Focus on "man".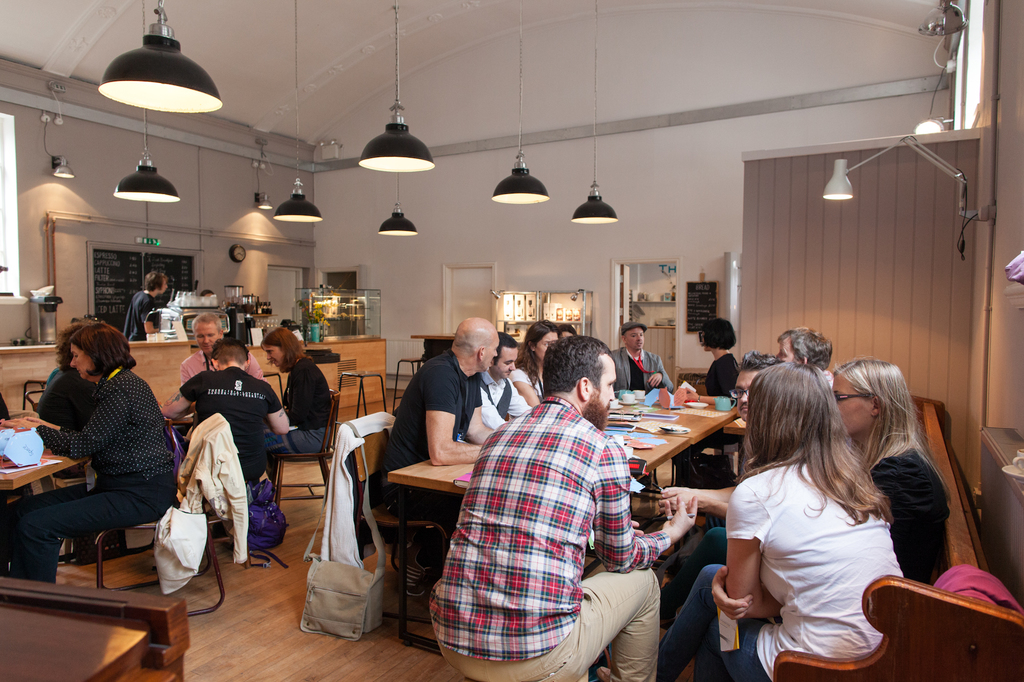
Focused at detection(157, 338, 295, 480).
